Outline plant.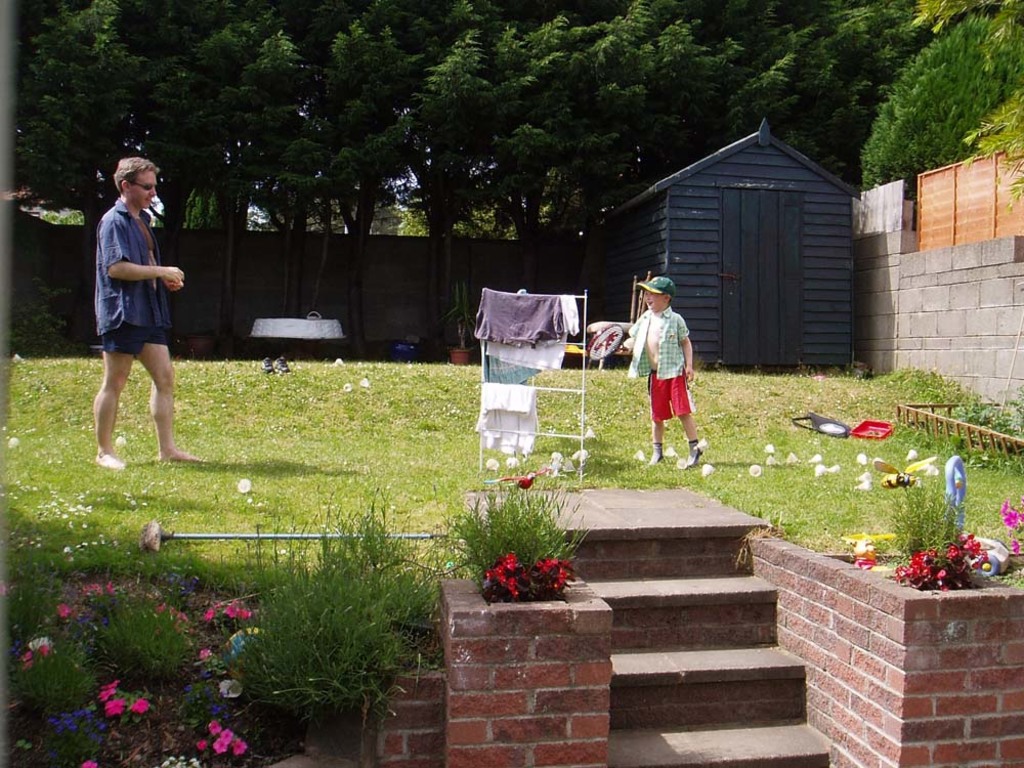
Outline: locate(935, 371, 1023, 458).
